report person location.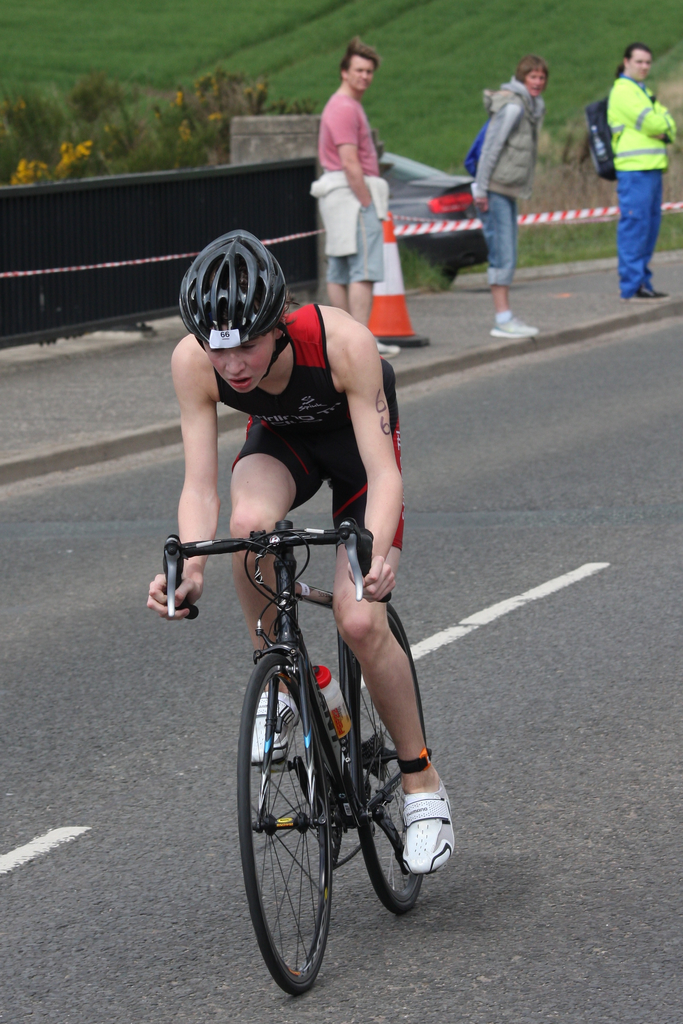
Report: <box>473,64,543,333</box>.
